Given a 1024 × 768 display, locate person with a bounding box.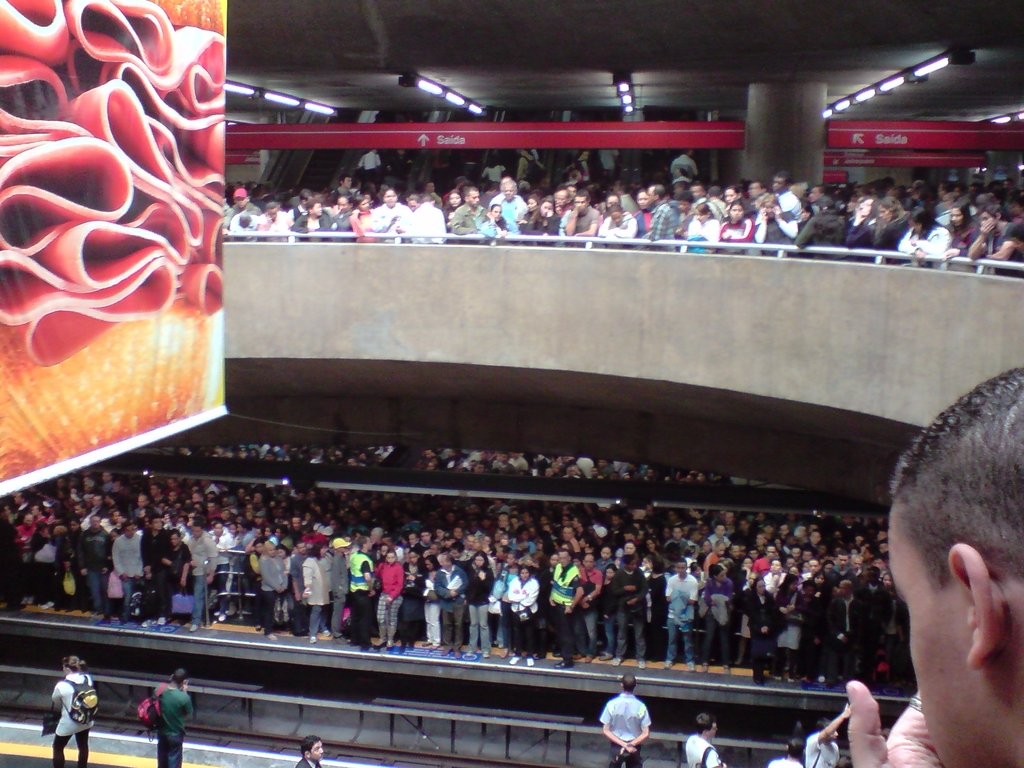
Located: {"x1": 801, "y1": 700, "x2": 851, "y2": 767}.
